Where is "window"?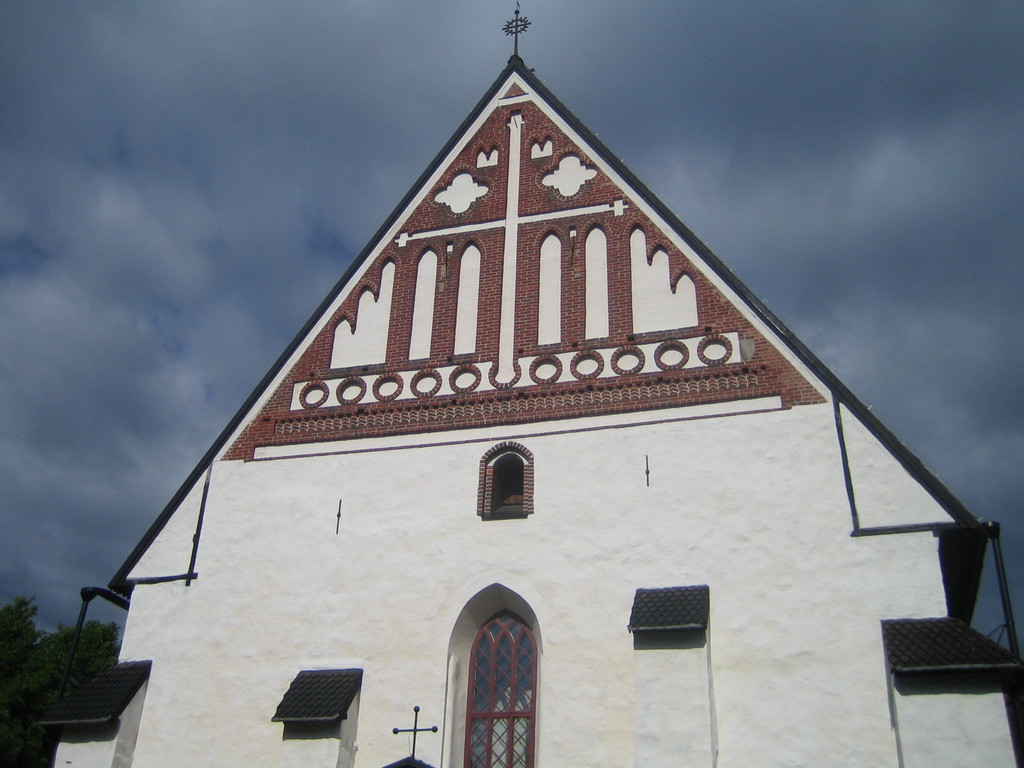
box=[469, 434, 538, 519].
